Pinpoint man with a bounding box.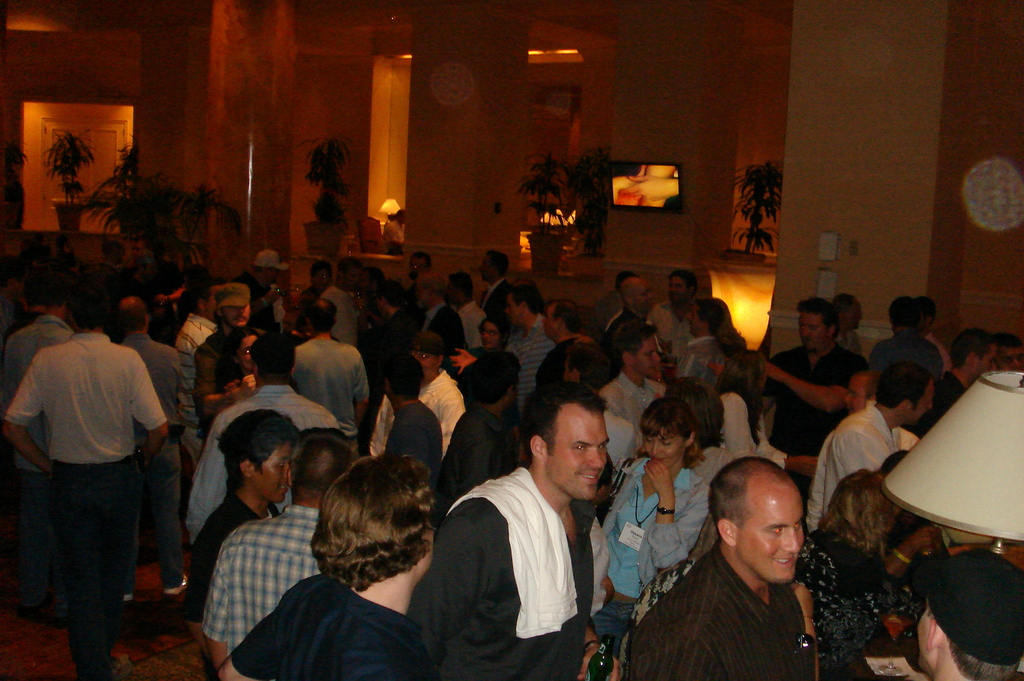
Rect(561, 345, 612, 388).
